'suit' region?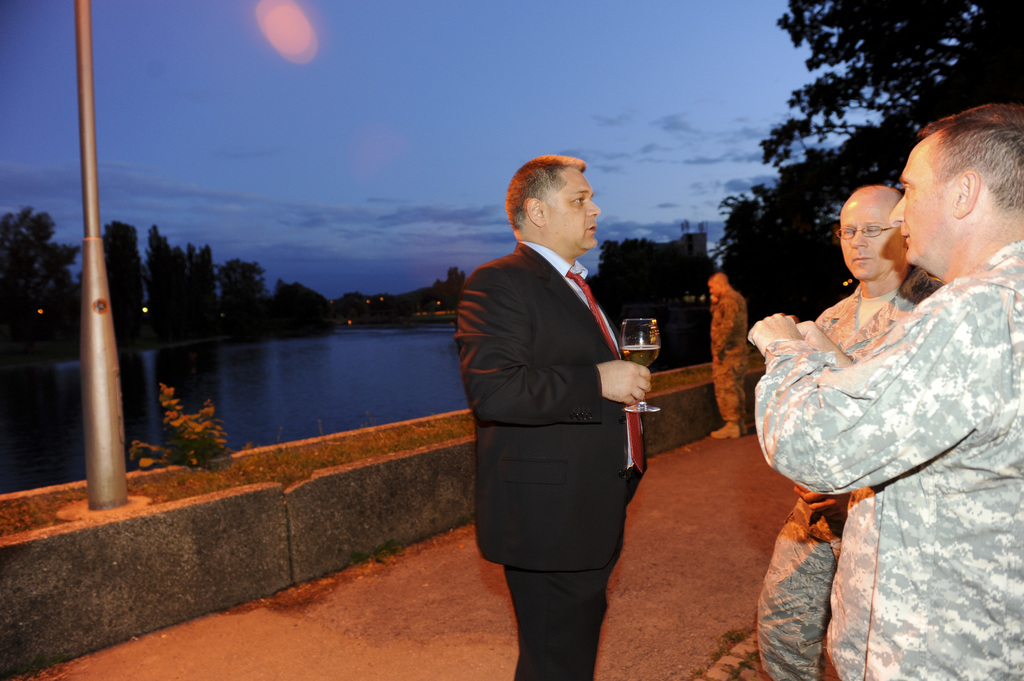
(408, 175, 637, 673)
